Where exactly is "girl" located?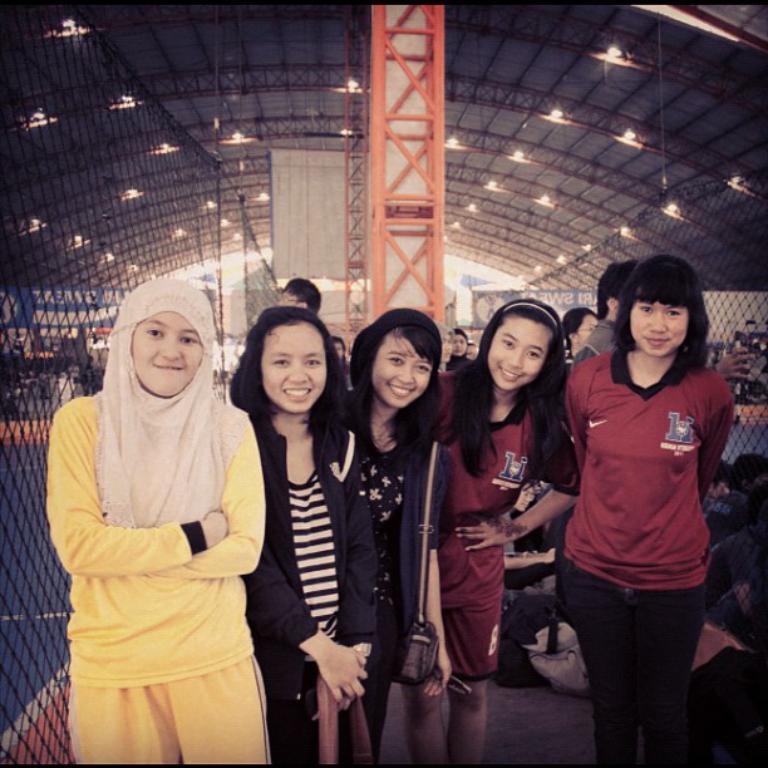
Its bounding box is [x1=44, y1=276, x2=267, y2=765].
